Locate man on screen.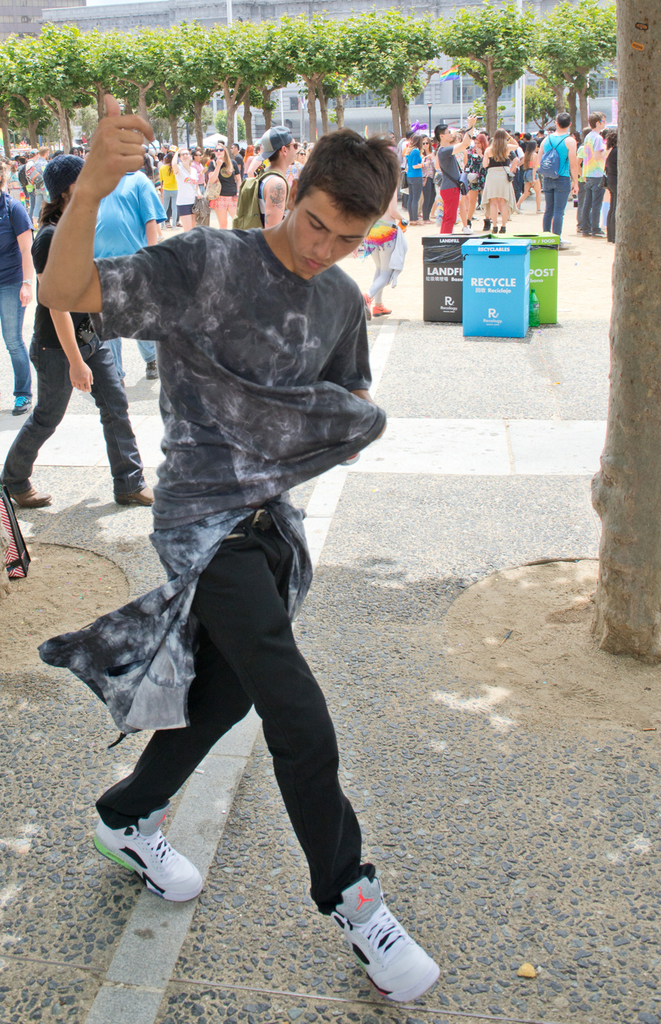
On screen at [left=33, top=93, right=445, bottom=997].
